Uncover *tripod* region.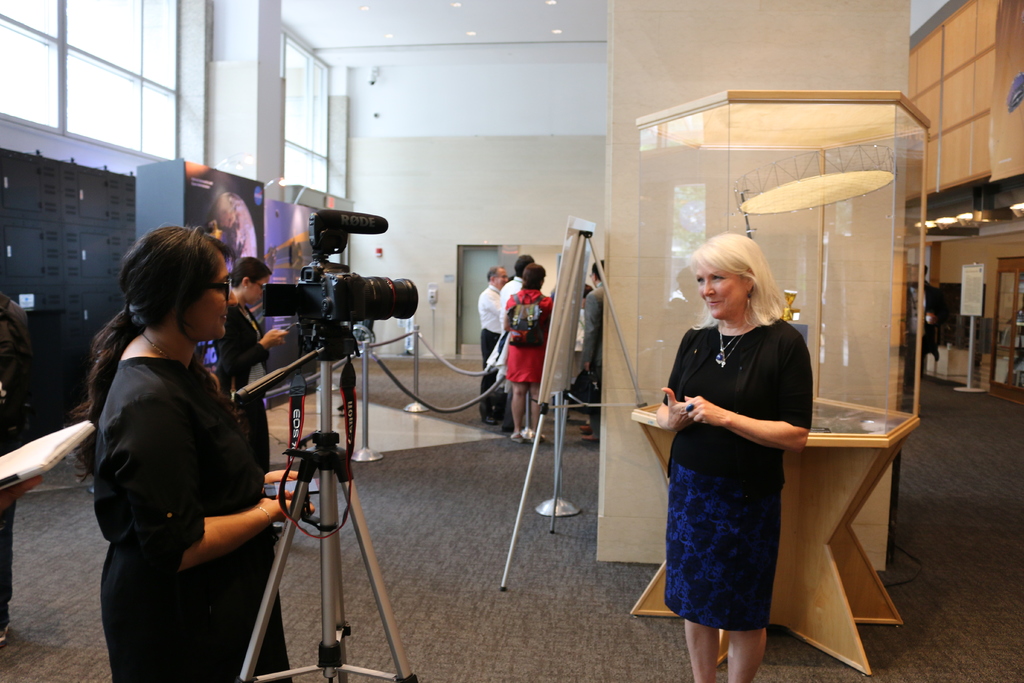
Uncovered: (226,292,418,682).
